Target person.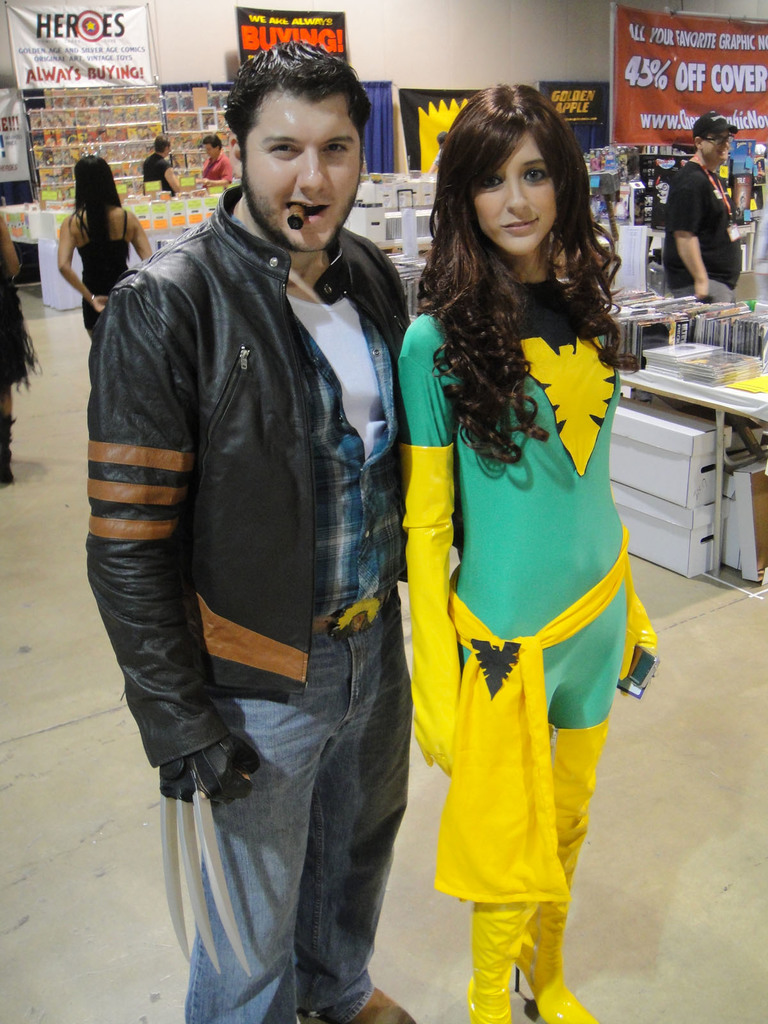
Target region: l=659, t=143, r=701, b=204.
